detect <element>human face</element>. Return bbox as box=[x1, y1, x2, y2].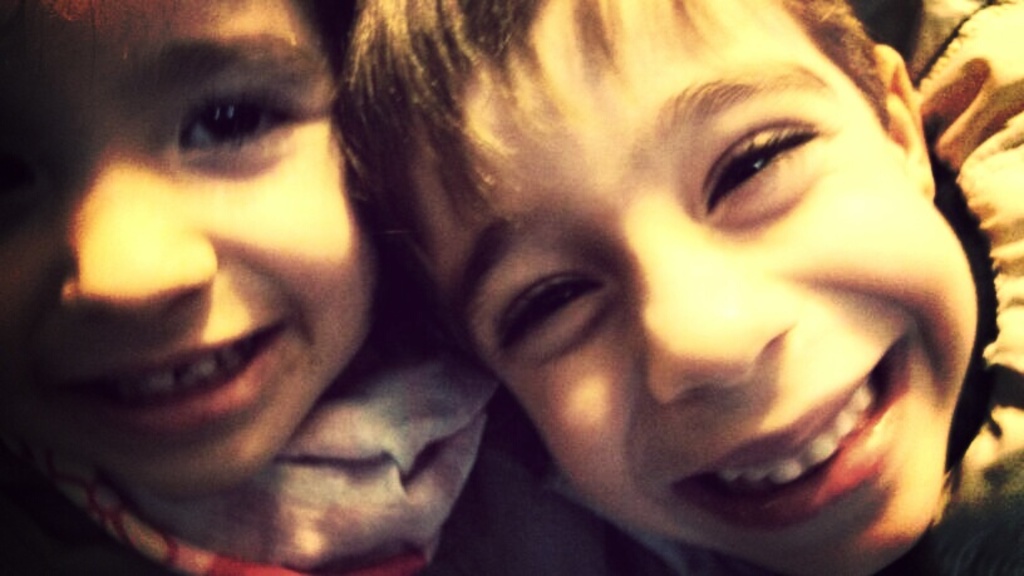
box=[412, 0, 976, 575].
